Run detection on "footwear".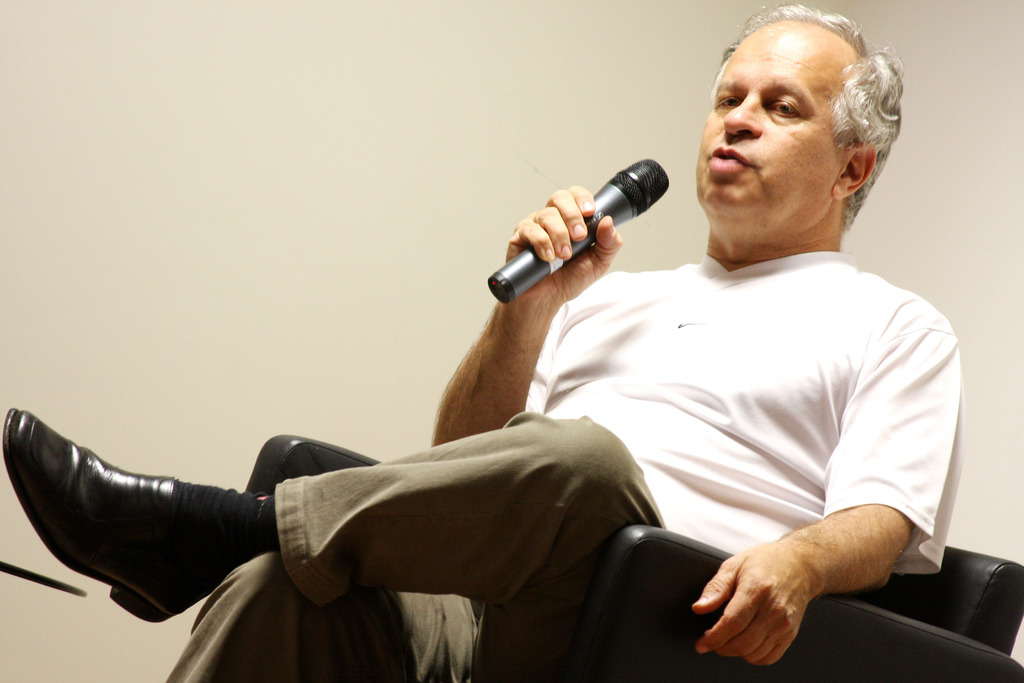
Result: bbox=[1, 404, 216, 625].
